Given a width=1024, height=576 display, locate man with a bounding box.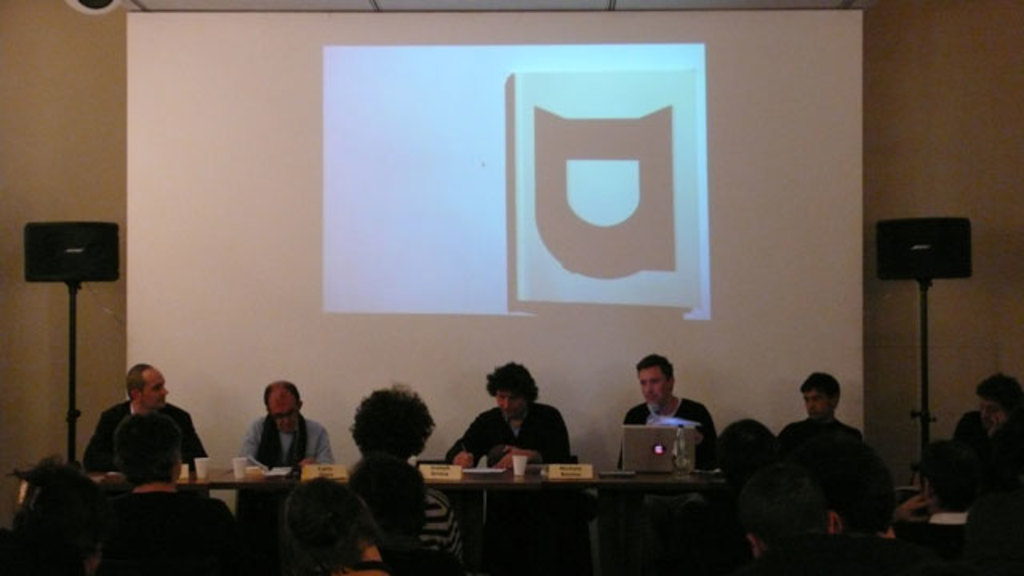
Located: <box>78,360,197,491</box>.
